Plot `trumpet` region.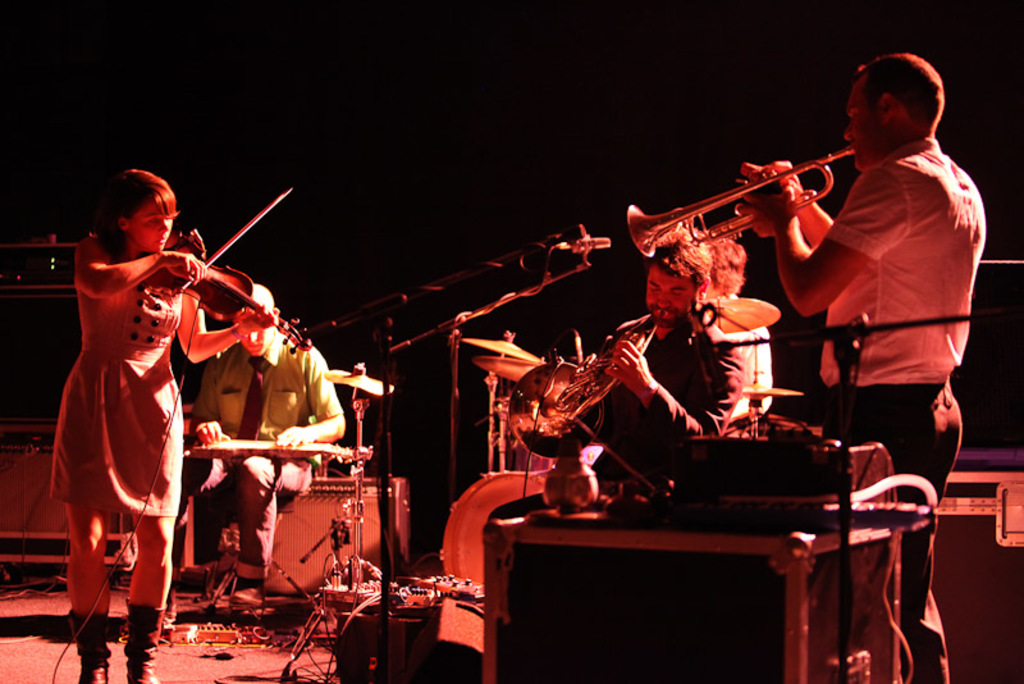
Plotted at [x1=628, y1=143, x2=854, y2=256].
